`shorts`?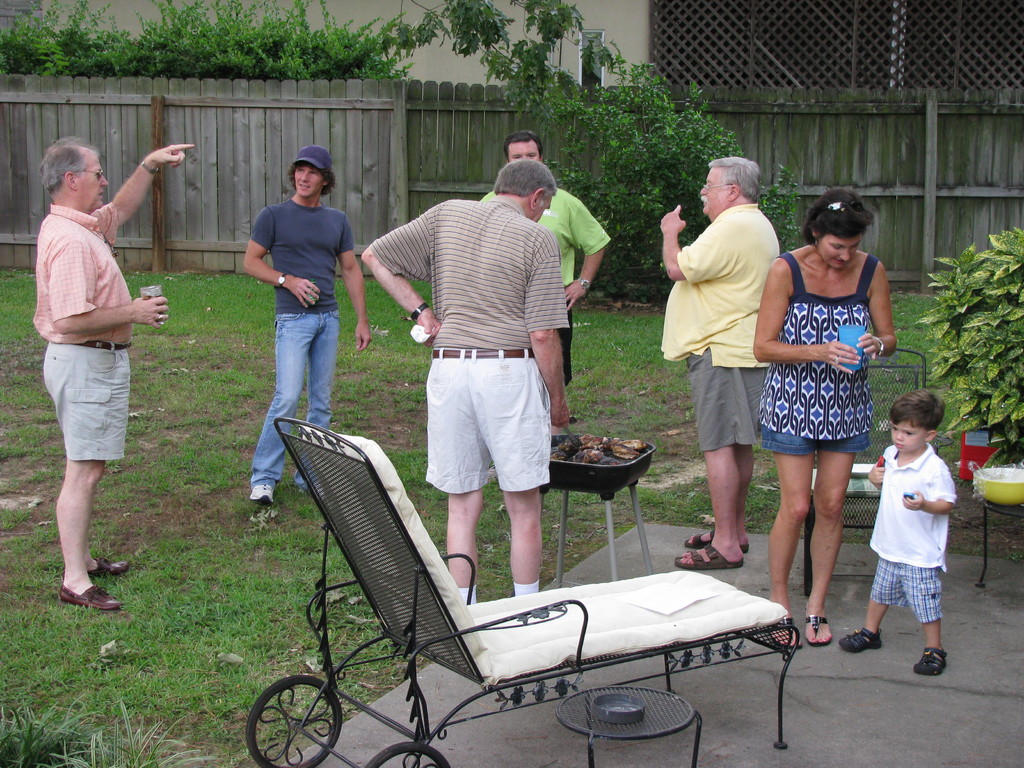
<bbox>762, 433, 870, 455</bbox>
